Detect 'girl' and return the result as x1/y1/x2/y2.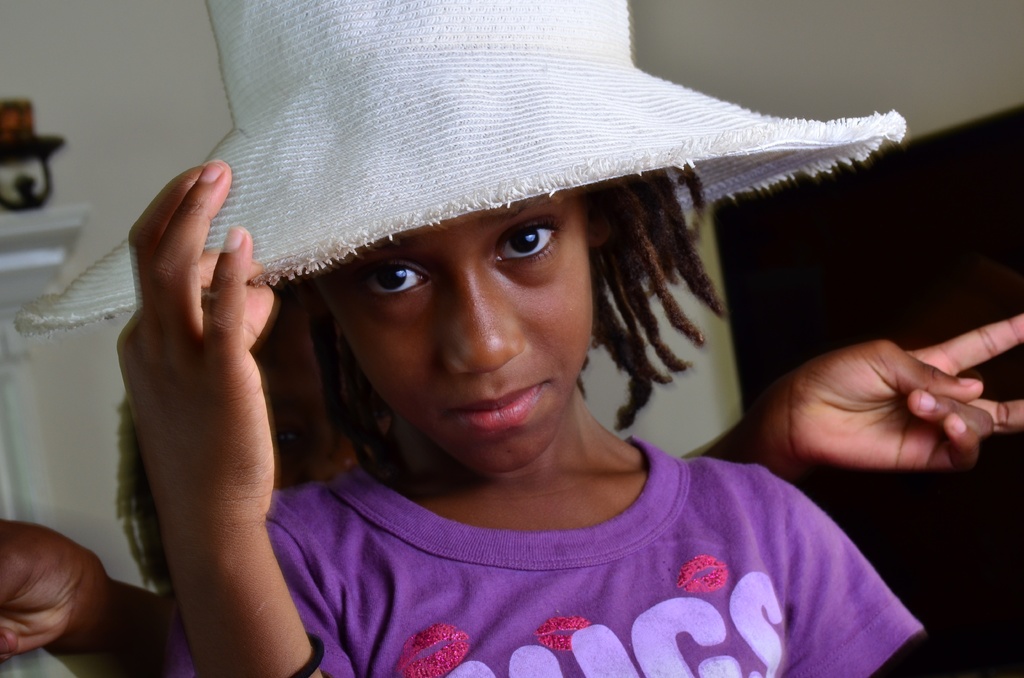
112/0/1023/677.
